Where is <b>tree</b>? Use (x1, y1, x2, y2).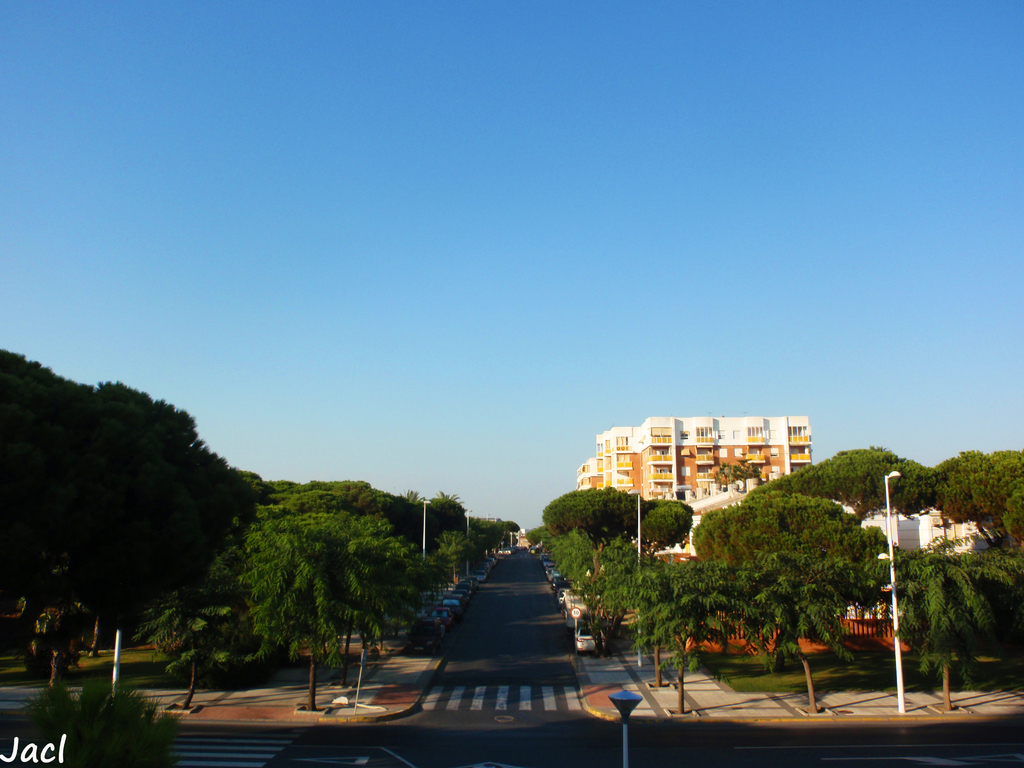
(546, 485, 639, 589).
